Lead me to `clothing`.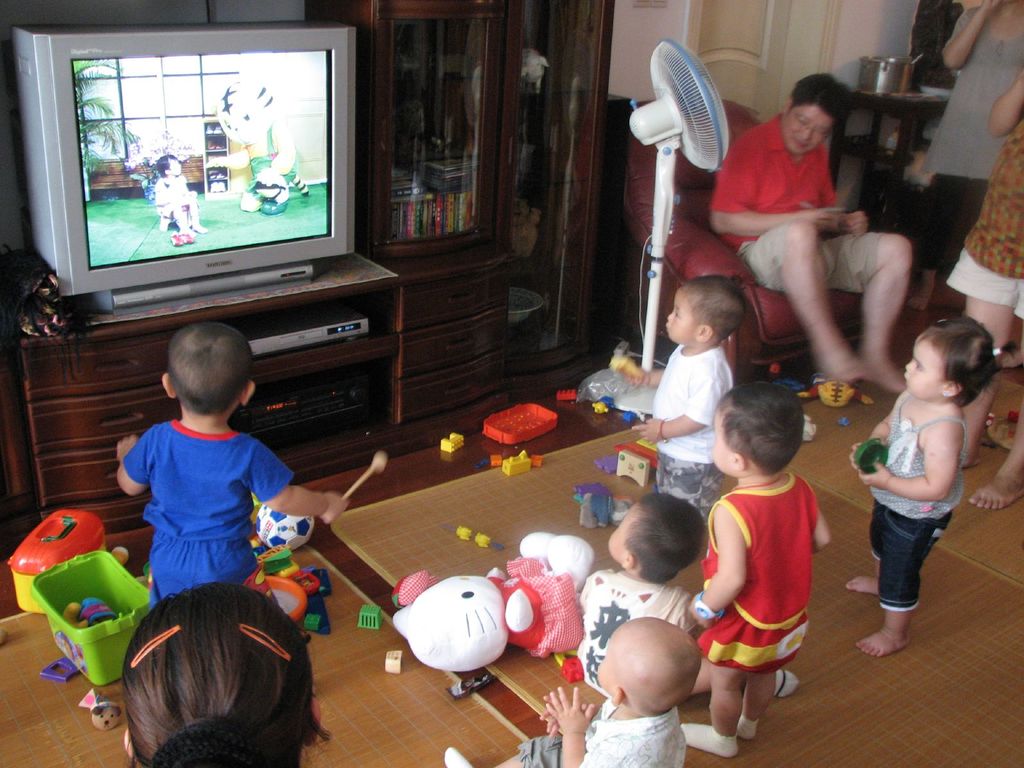
Lead to left=872, top=395, right=961, bottom=614.
